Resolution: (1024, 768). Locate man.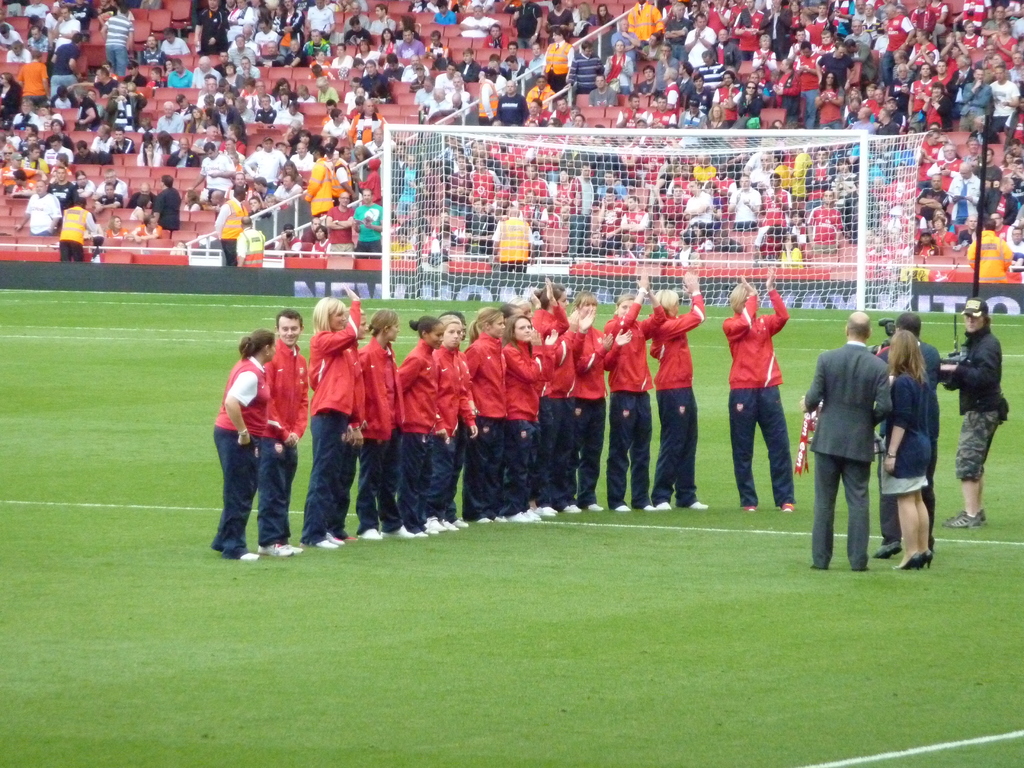
(243,138,292,190).
